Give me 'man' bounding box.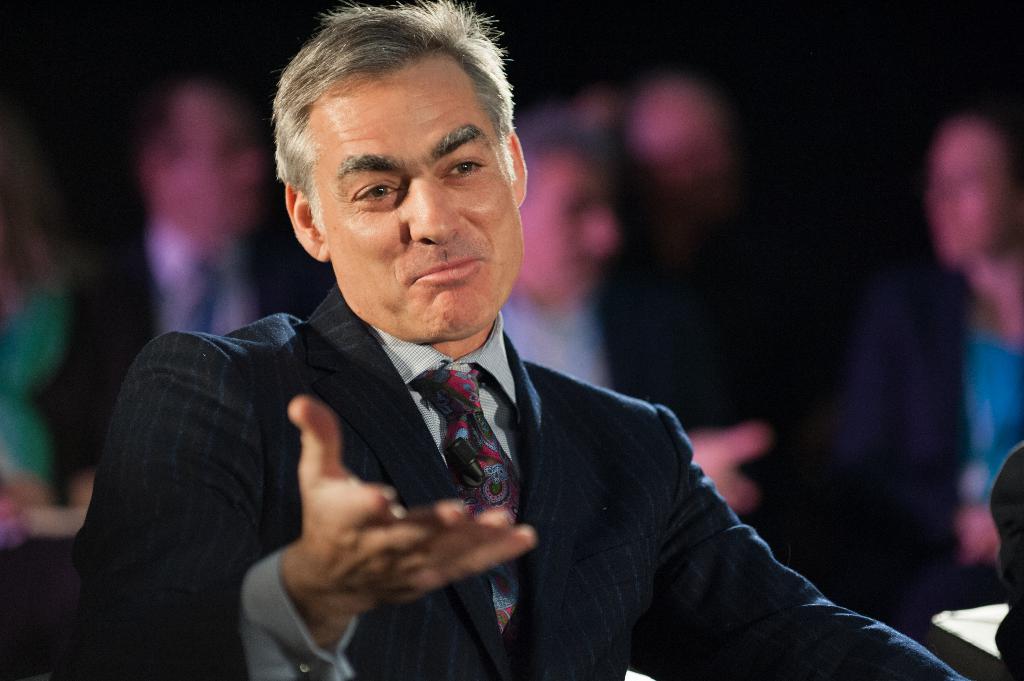
rect(497, 118, 776, 509).
